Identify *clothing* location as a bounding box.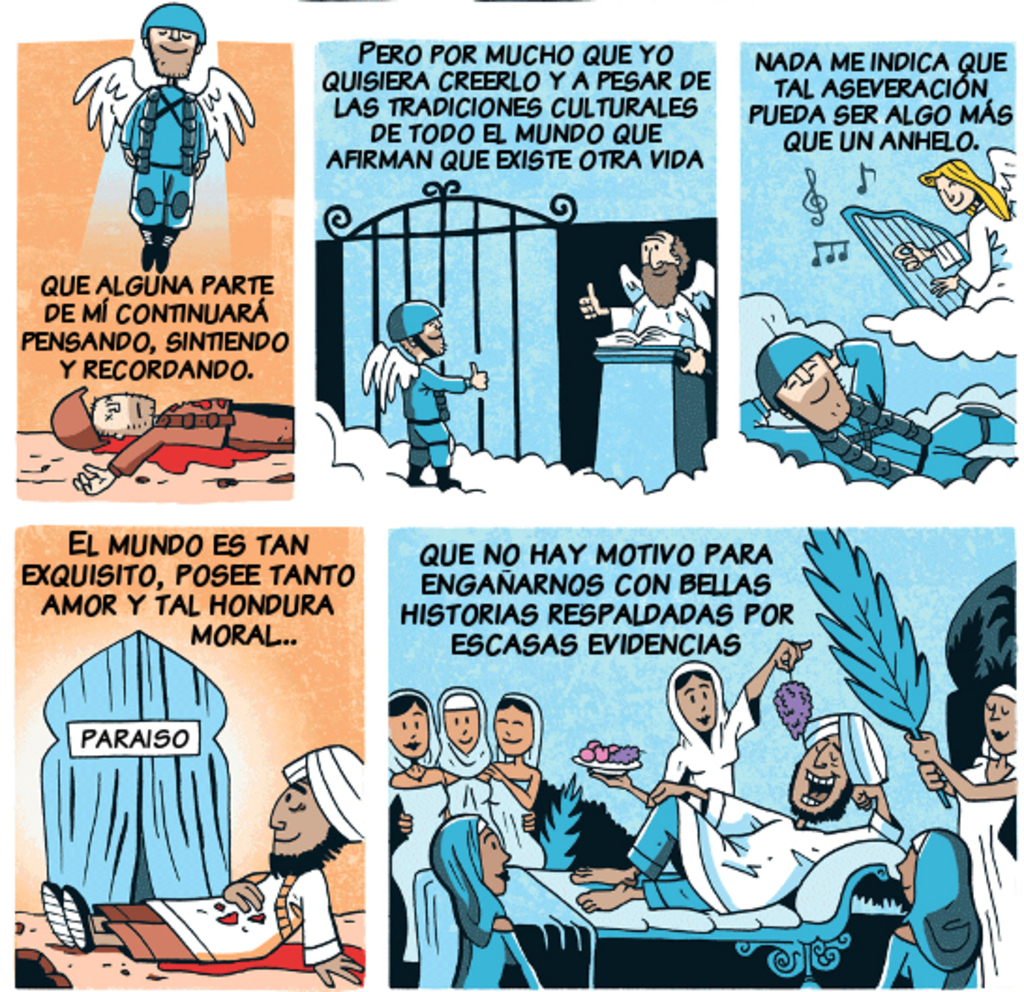
BBox(431, 686, 501, 833).
